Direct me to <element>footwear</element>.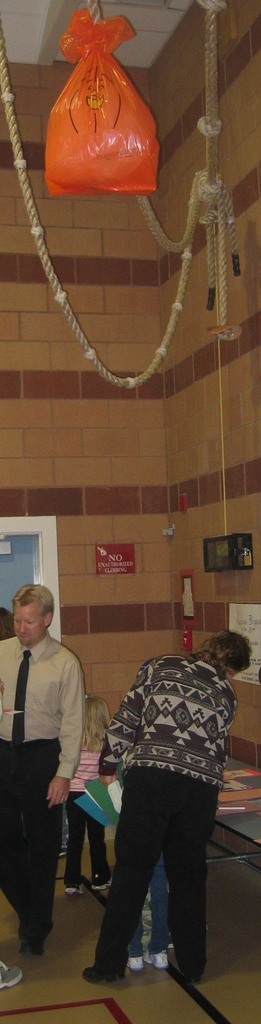
Direction: 69, 966, 111, 982.
